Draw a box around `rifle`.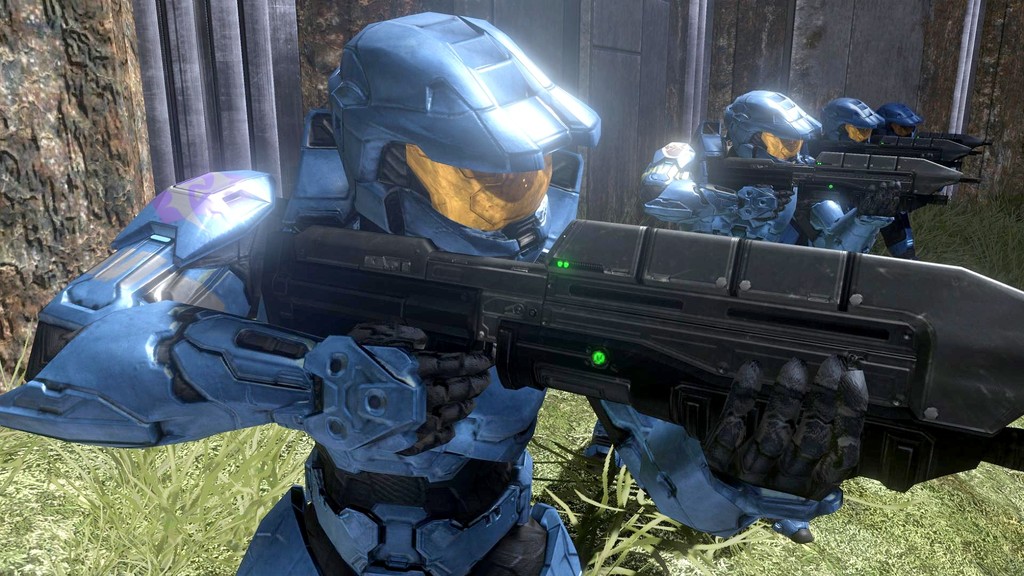
[725, 114, 990, 237].
